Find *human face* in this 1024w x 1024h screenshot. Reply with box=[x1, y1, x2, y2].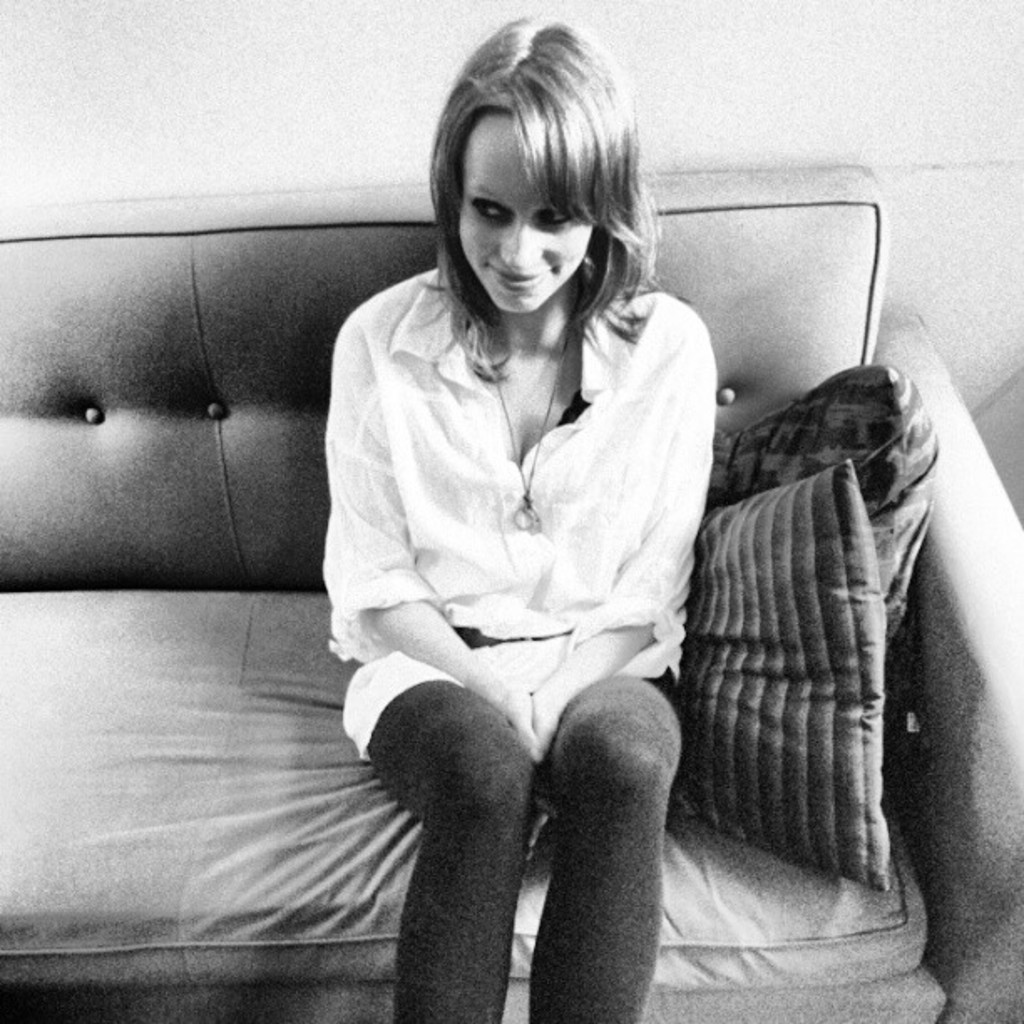
box=[453, 109, 599, 308].
